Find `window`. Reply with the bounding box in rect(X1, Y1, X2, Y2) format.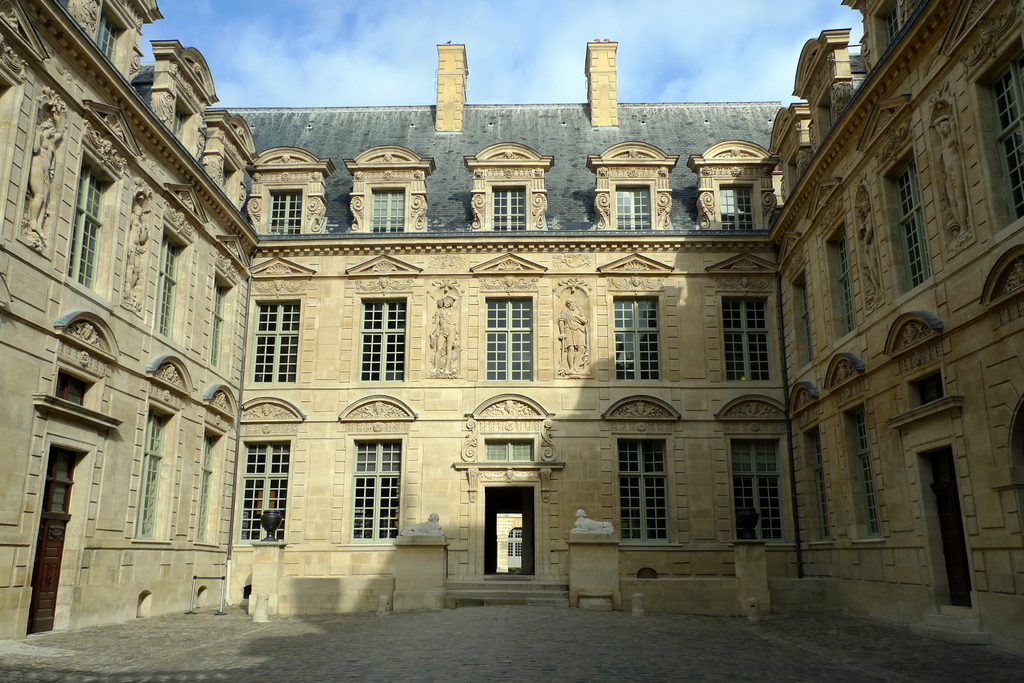
rect(125, 351, 193, 548).
